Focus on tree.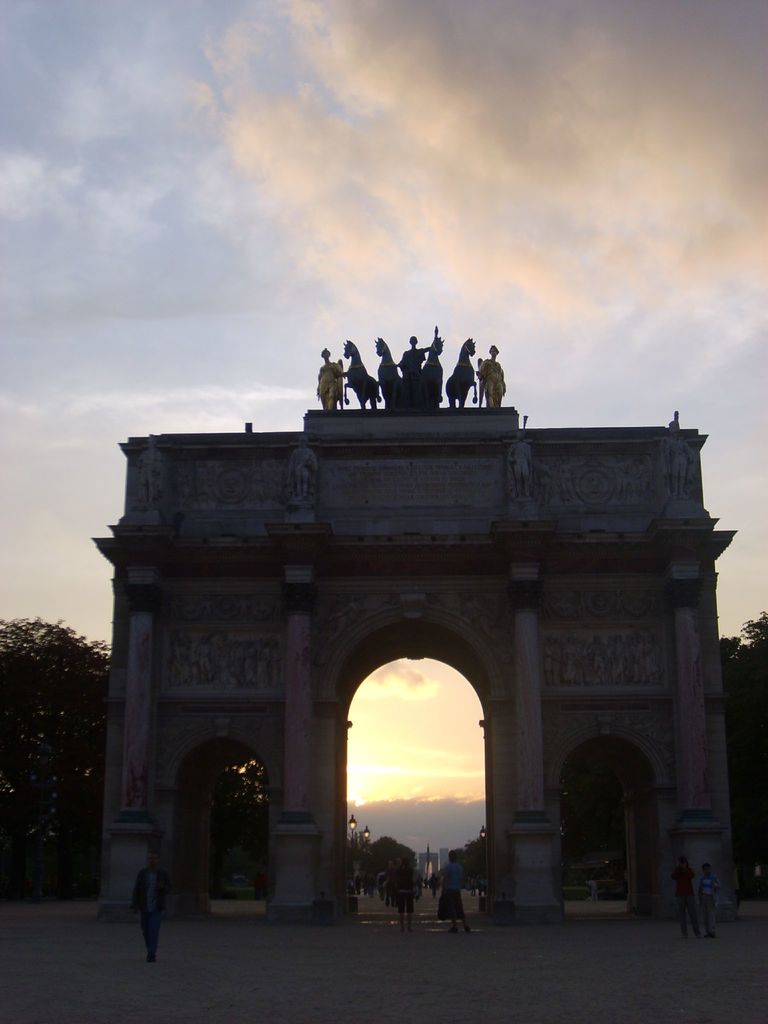
Focused at [721,612,767,829].
